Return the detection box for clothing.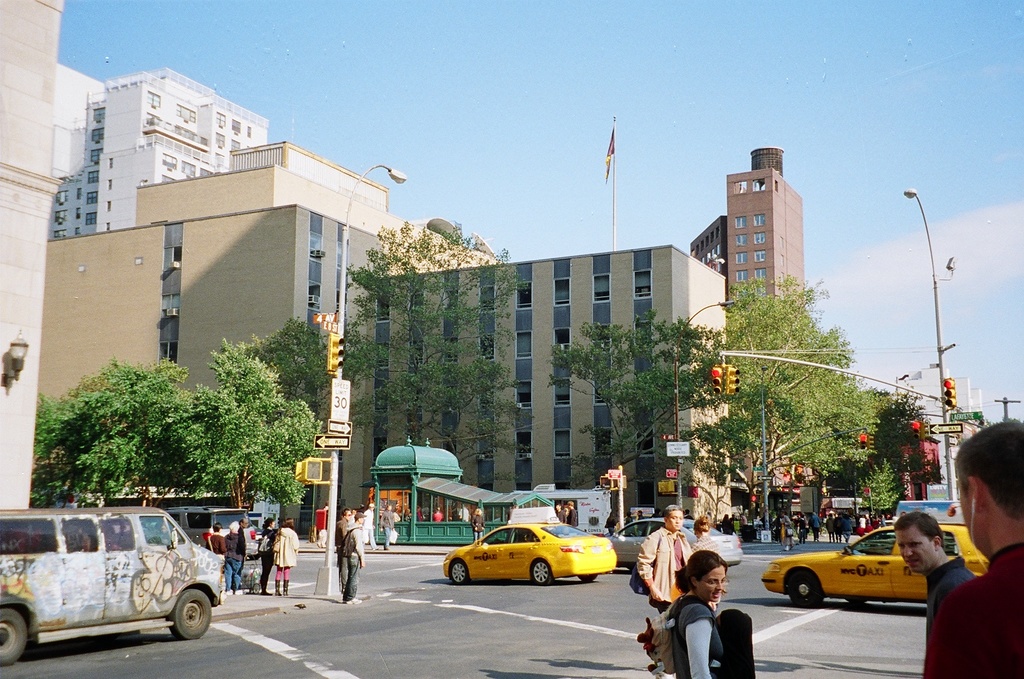
x1=842 y1=519 x2=852 y2=541.
